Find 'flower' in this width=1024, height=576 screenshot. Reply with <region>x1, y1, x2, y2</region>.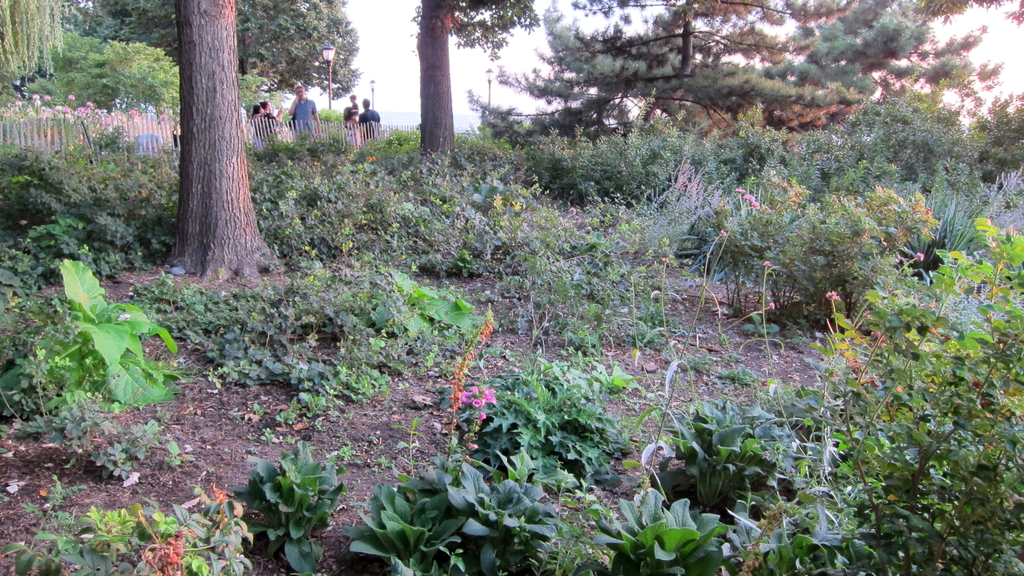
<region>720, 229, 726, 237</region>.
